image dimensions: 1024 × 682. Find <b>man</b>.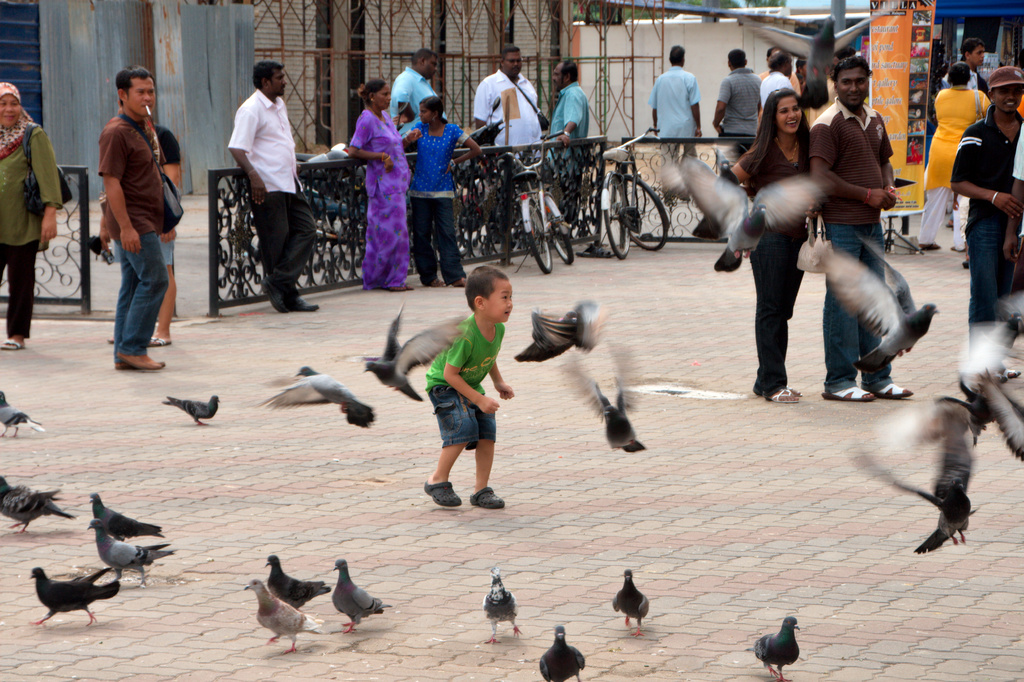
select_region(762, 44, 798, 95).
